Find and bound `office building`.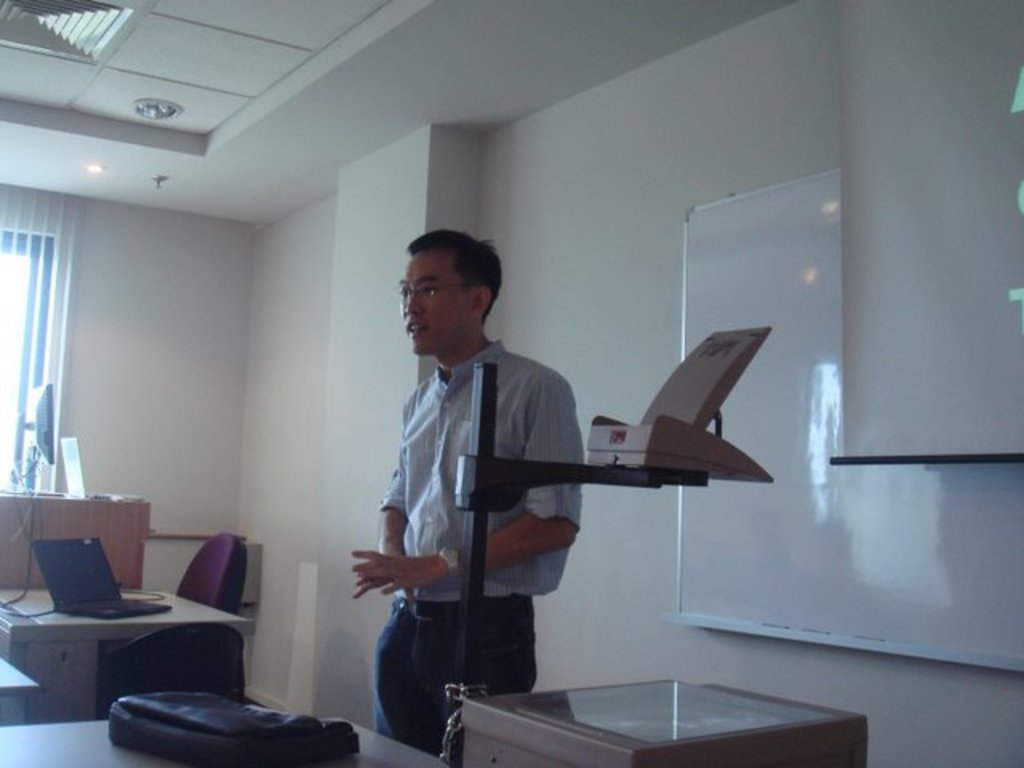
Bound: [left=26, top=24, right=955, bottom=767].
